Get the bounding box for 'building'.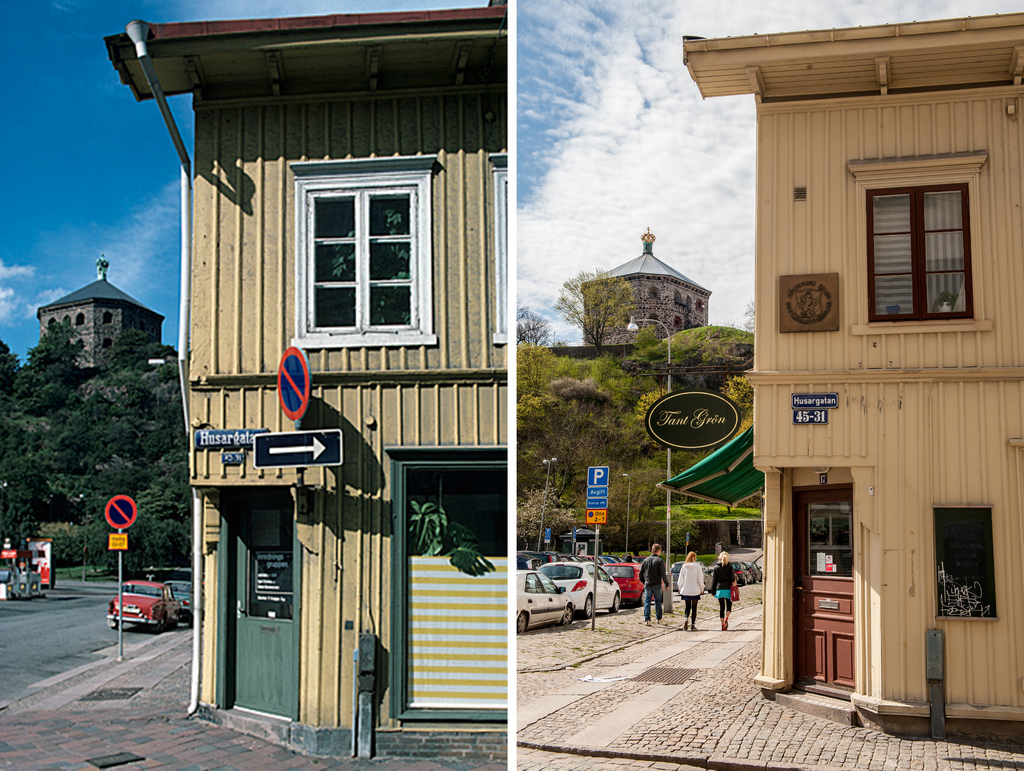
0,246,196,585.
